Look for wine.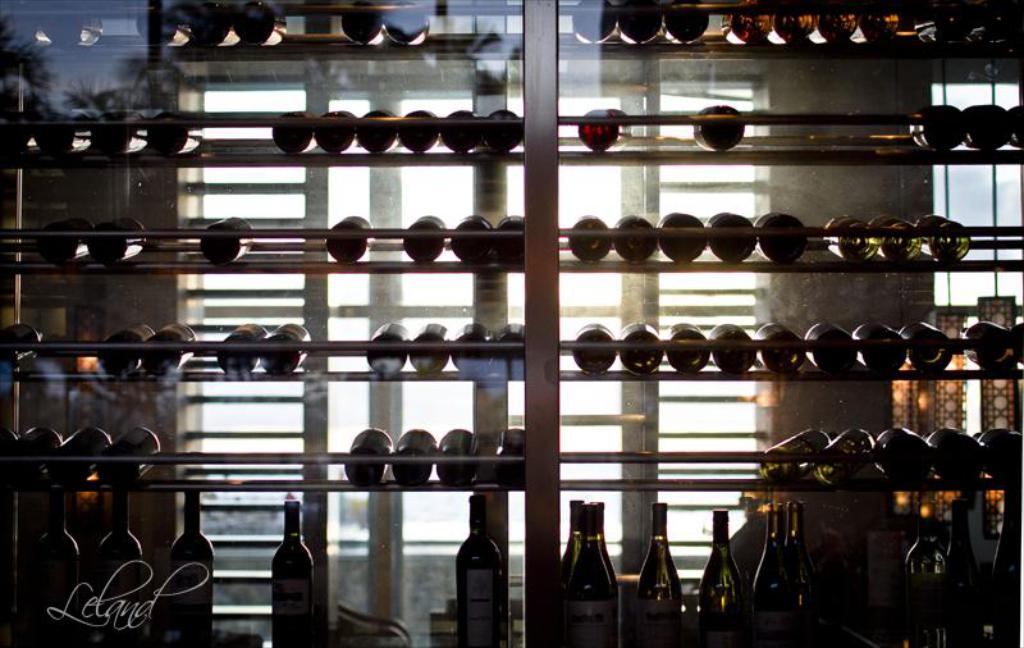
Found: bbox=[340, 3, 383, 44].
